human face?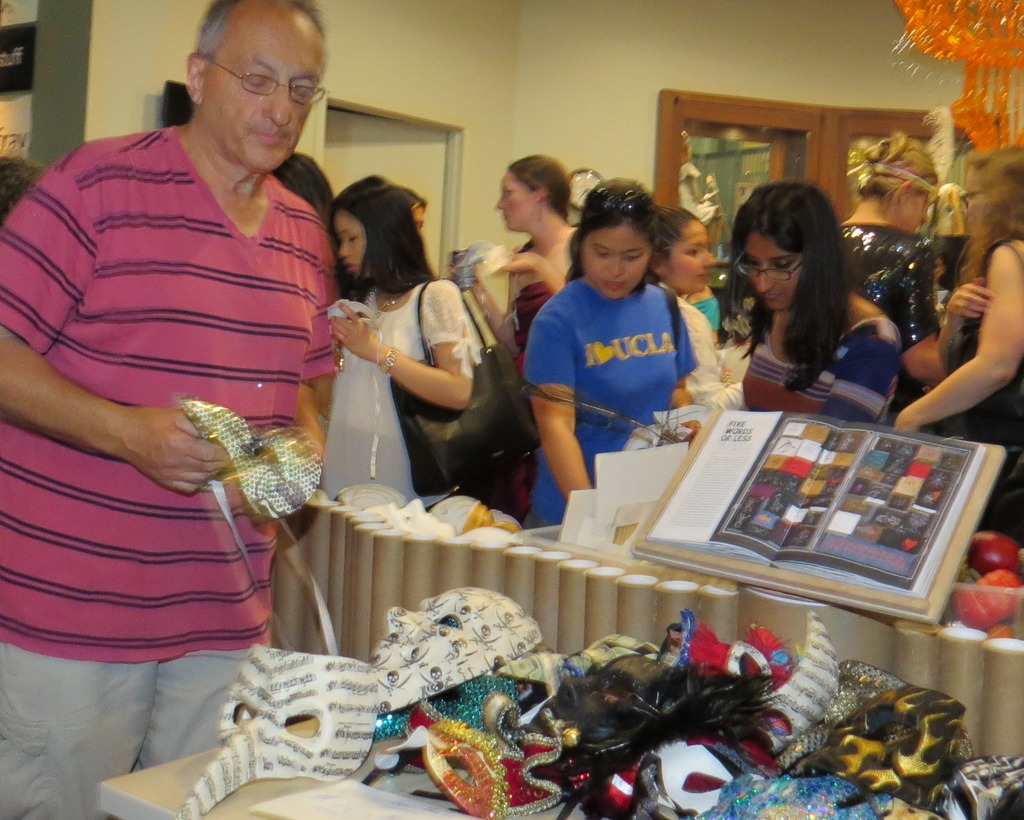
742 219 822 307
